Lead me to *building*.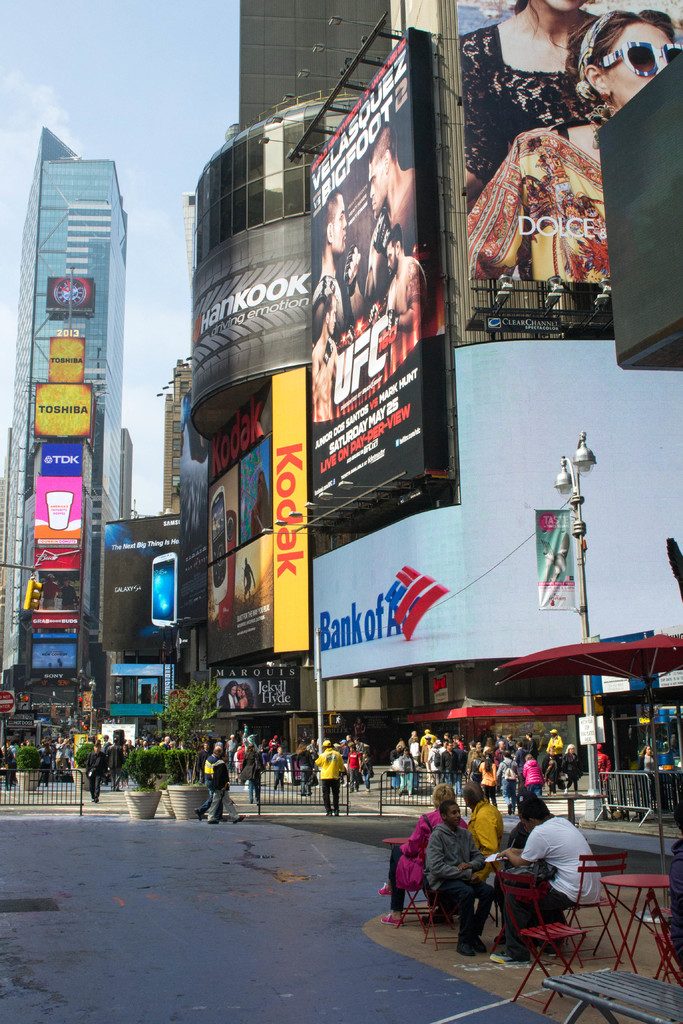
Lead to region(167, 0, 400, 794).
